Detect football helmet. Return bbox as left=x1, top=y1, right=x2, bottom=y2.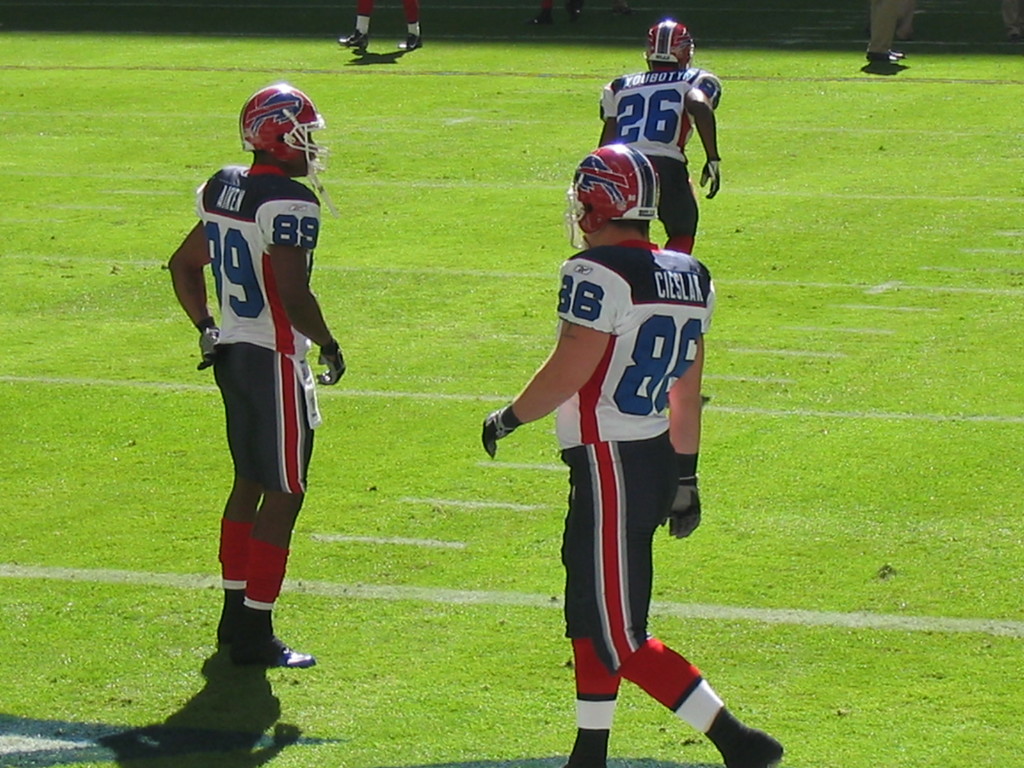
left=641, top=19, right=692, bottom=70.
